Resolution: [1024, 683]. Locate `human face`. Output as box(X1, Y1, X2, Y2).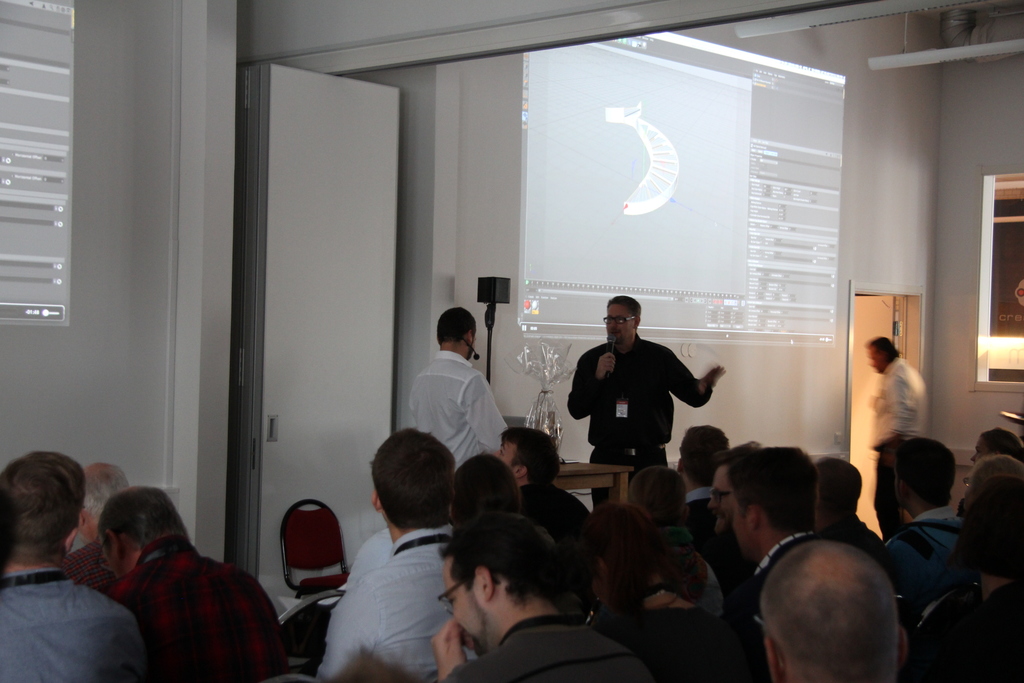
box(871, 346, 885, 374).
